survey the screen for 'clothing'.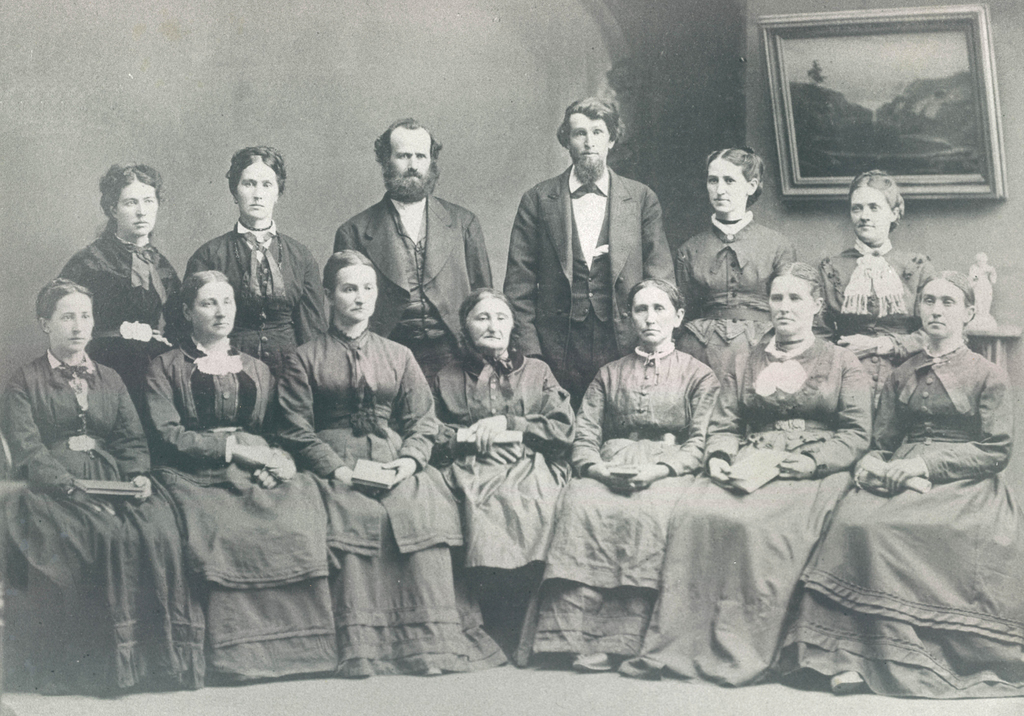
Survey found: bbox(417, 339, 574, 648).
